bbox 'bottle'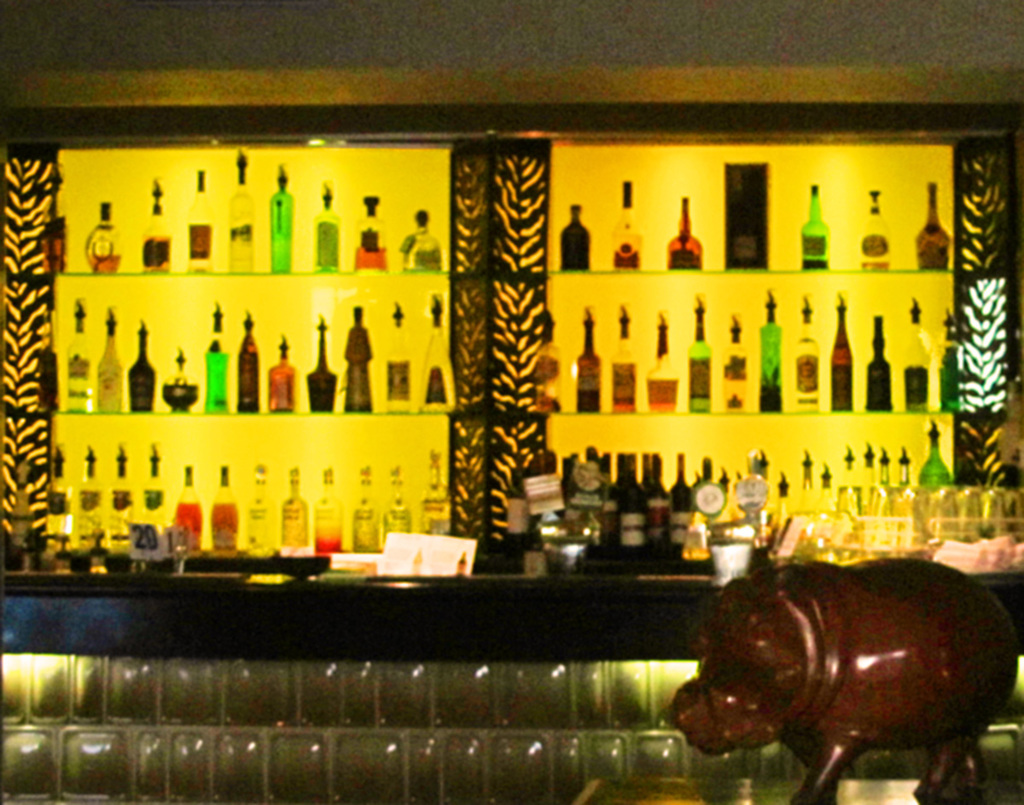
<region>905, 300, 931, 415</region>
